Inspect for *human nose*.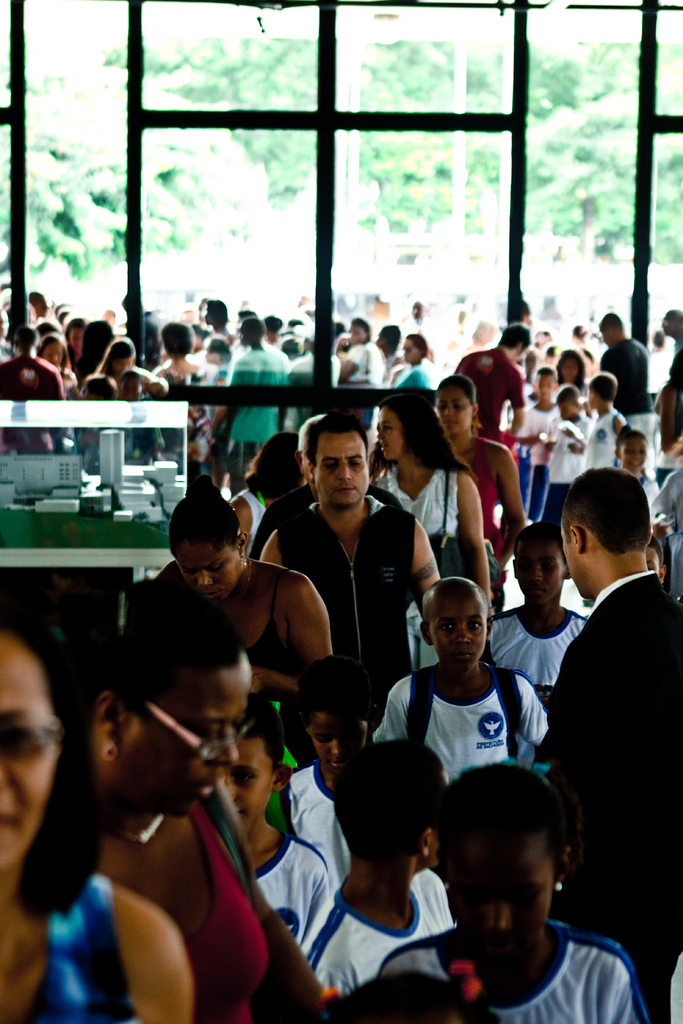
Inspection: l=529, t=563, r=543, b=584.
